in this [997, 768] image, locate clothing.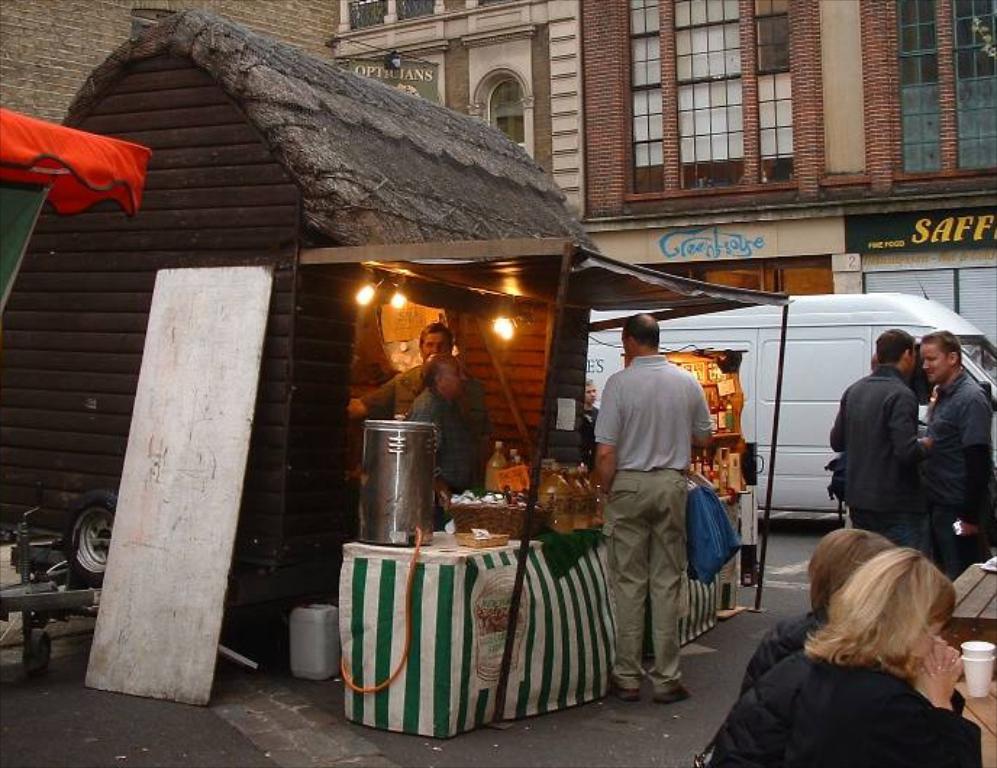
Bounding box: bbox=(591, 326, 716, 696).
